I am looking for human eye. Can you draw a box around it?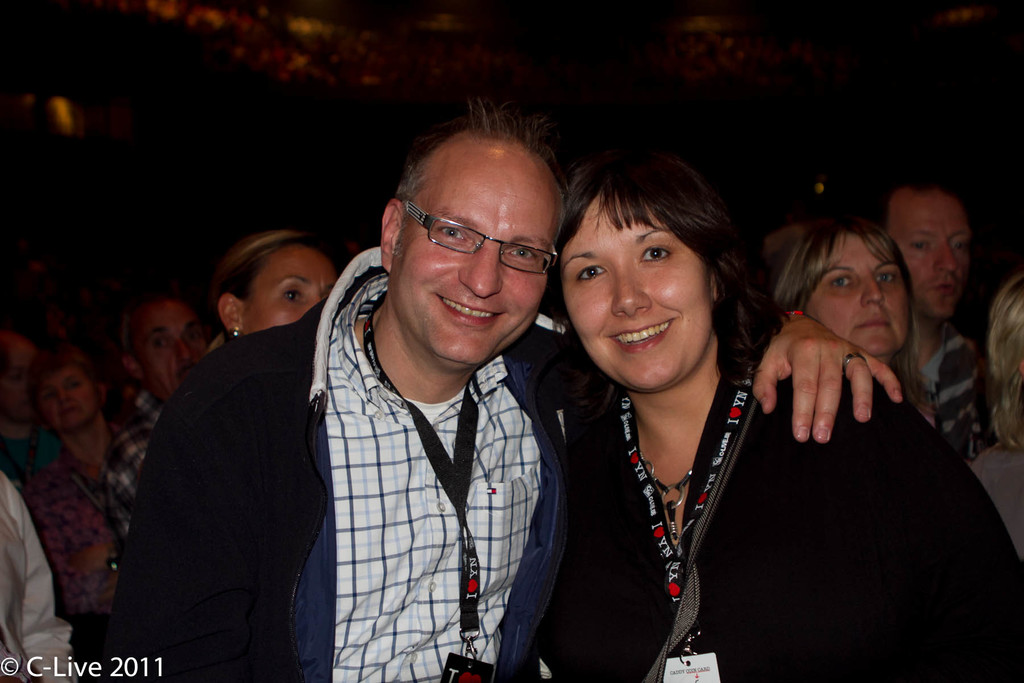
Sure, the bounding box is 825 273 850 293.
